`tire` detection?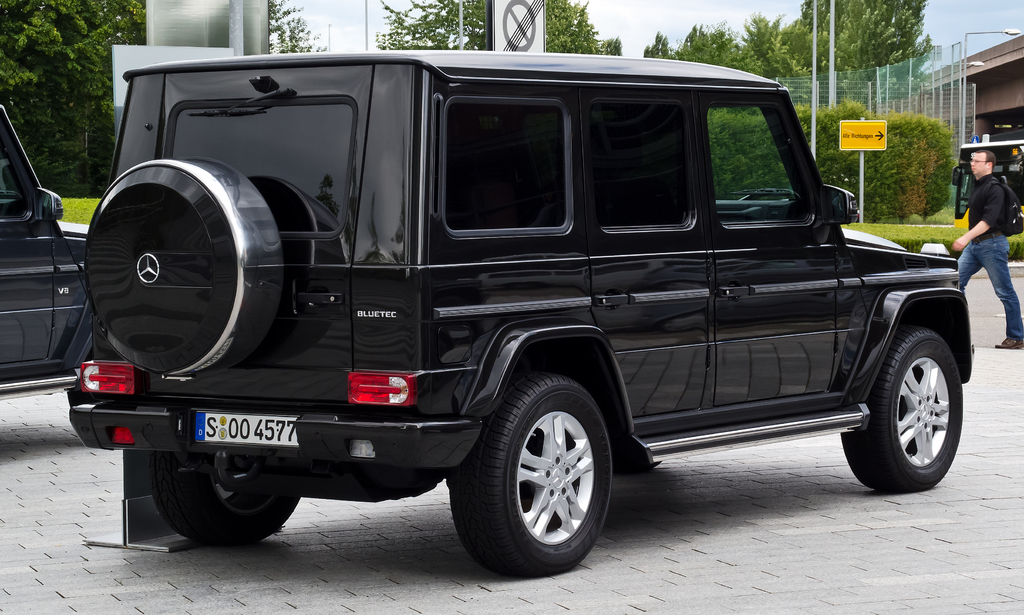
<region>840, 331, 965, 496</region>
